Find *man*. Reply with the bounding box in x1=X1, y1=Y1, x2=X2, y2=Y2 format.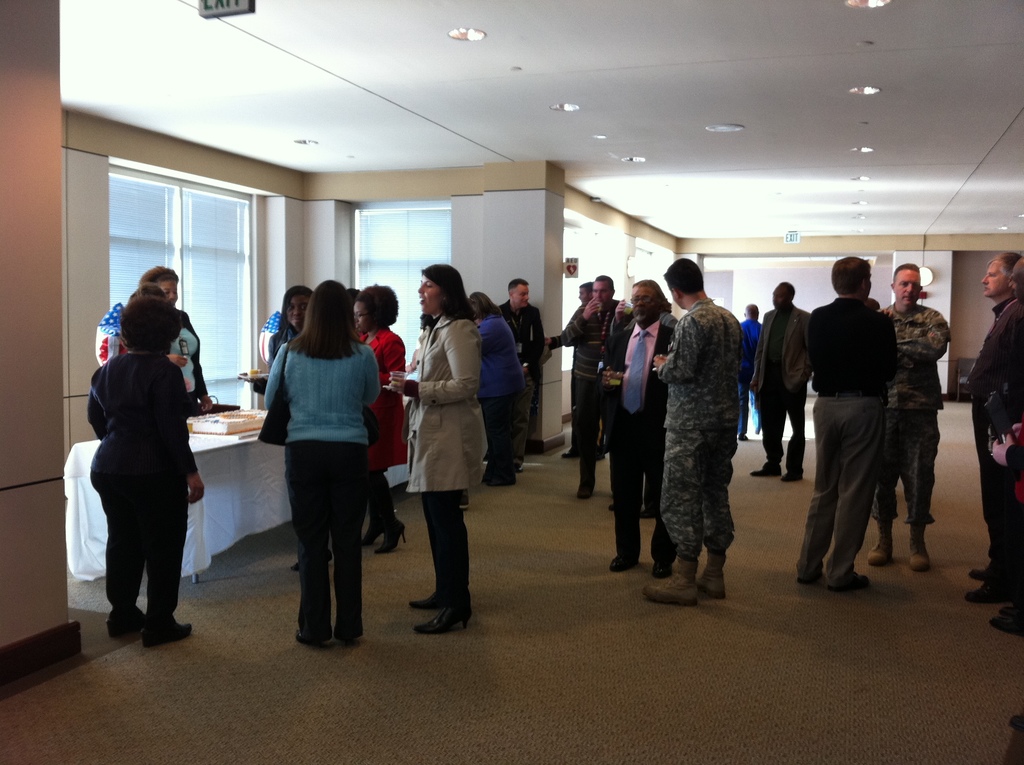
x1=559, y1=272, x2=622, y2=496.
